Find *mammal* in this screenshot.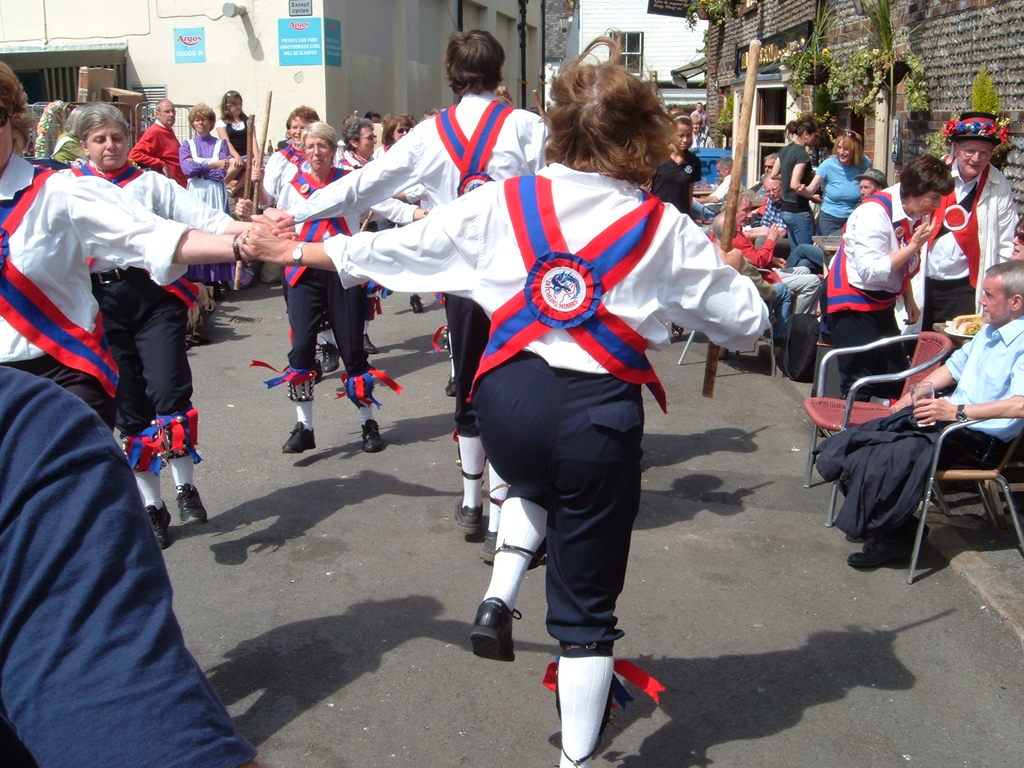
The bounding box for *mammal* is 910,109,1020,362.
